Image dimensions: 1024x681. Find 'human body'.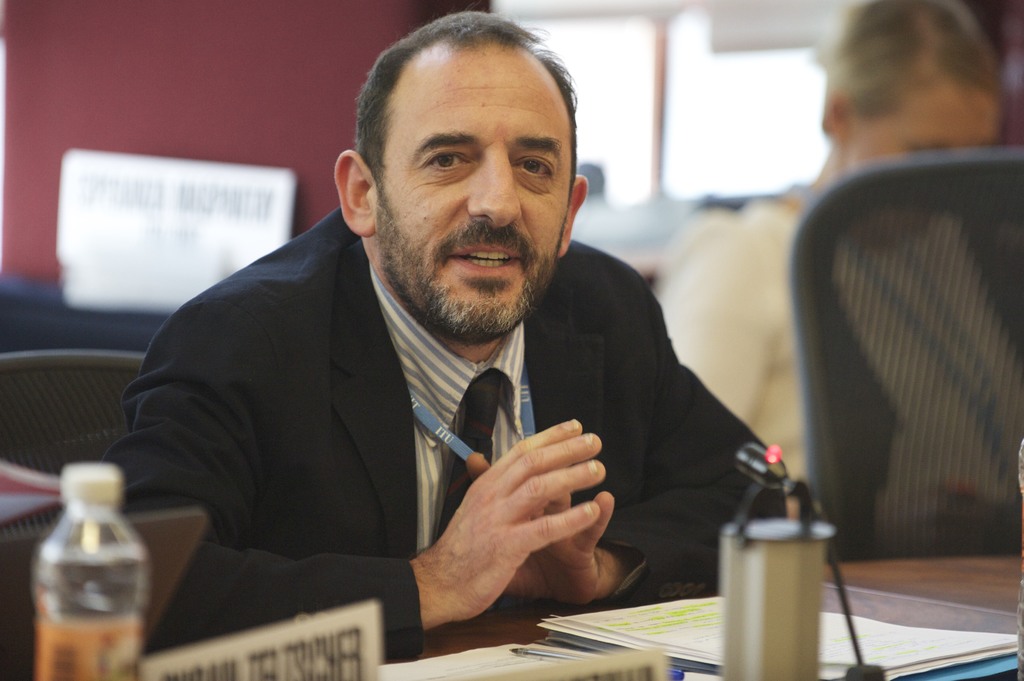
l=648, t=3, r=1001, b=477.
